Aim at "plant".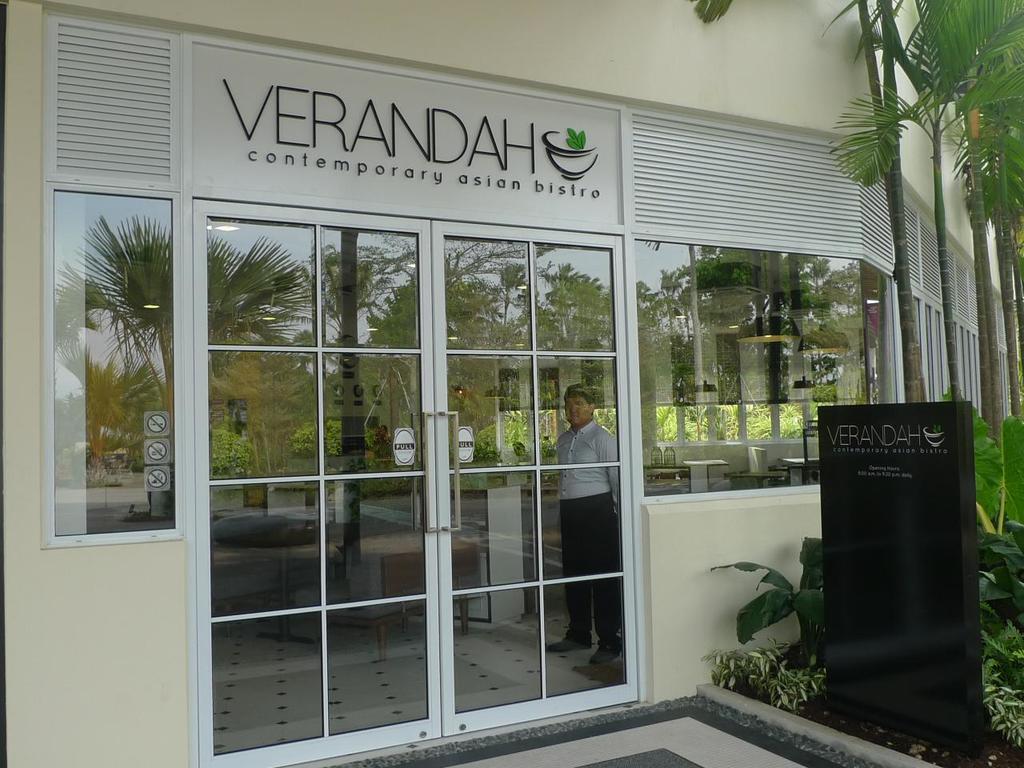
Aimed at locate(698, 526, 824, 672).
